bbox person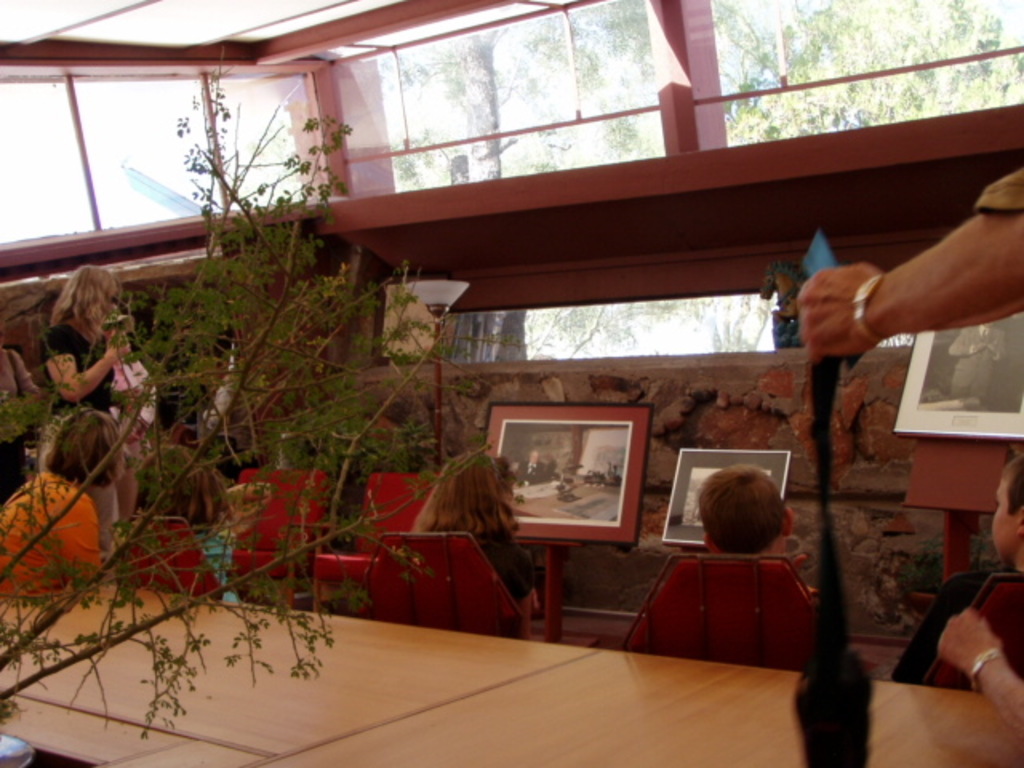
bbox=(405, 442, 539, 632)
